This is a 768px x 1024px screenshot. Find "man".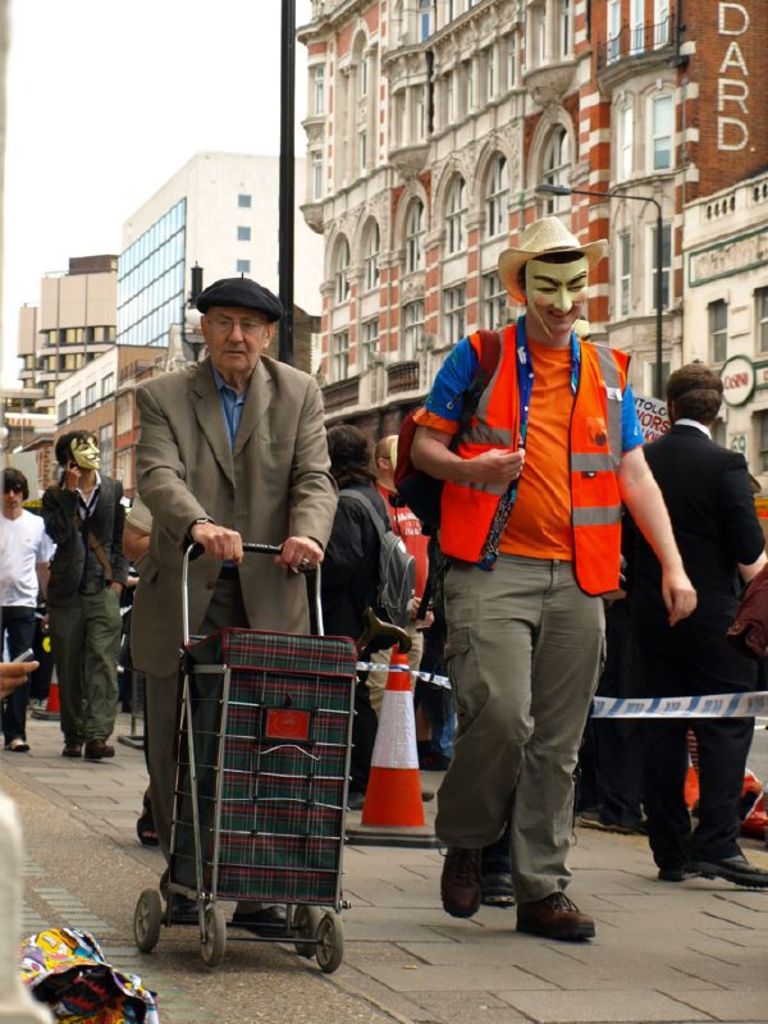
Bounding box: left=406, top=237, right=643, bottom=942.
